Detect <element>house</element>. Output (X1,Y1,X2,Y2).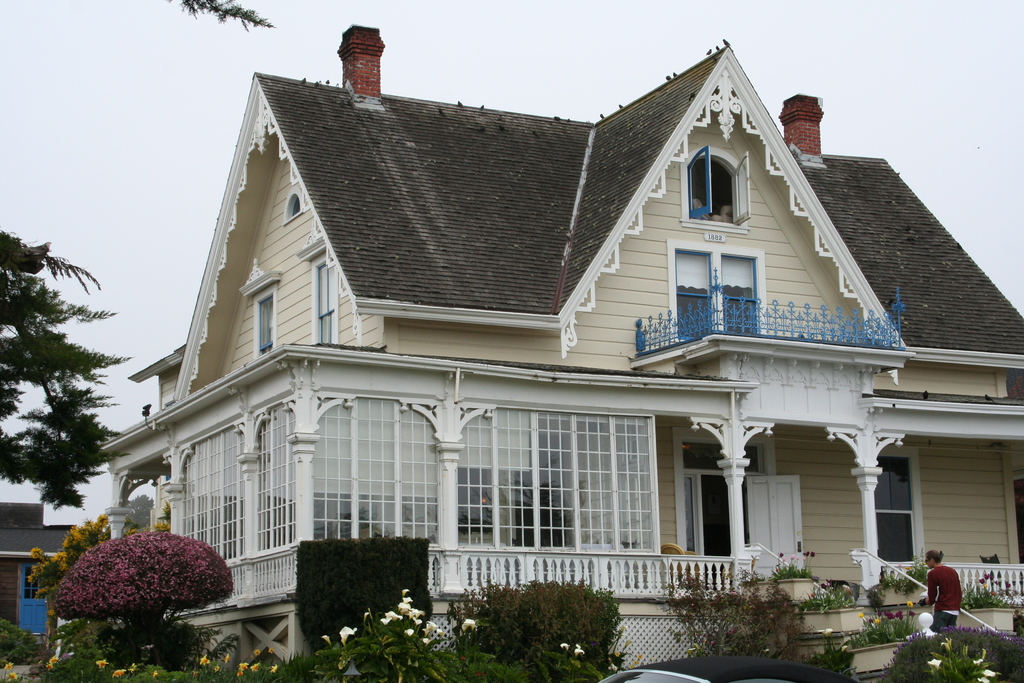
(0,502,106,646).
